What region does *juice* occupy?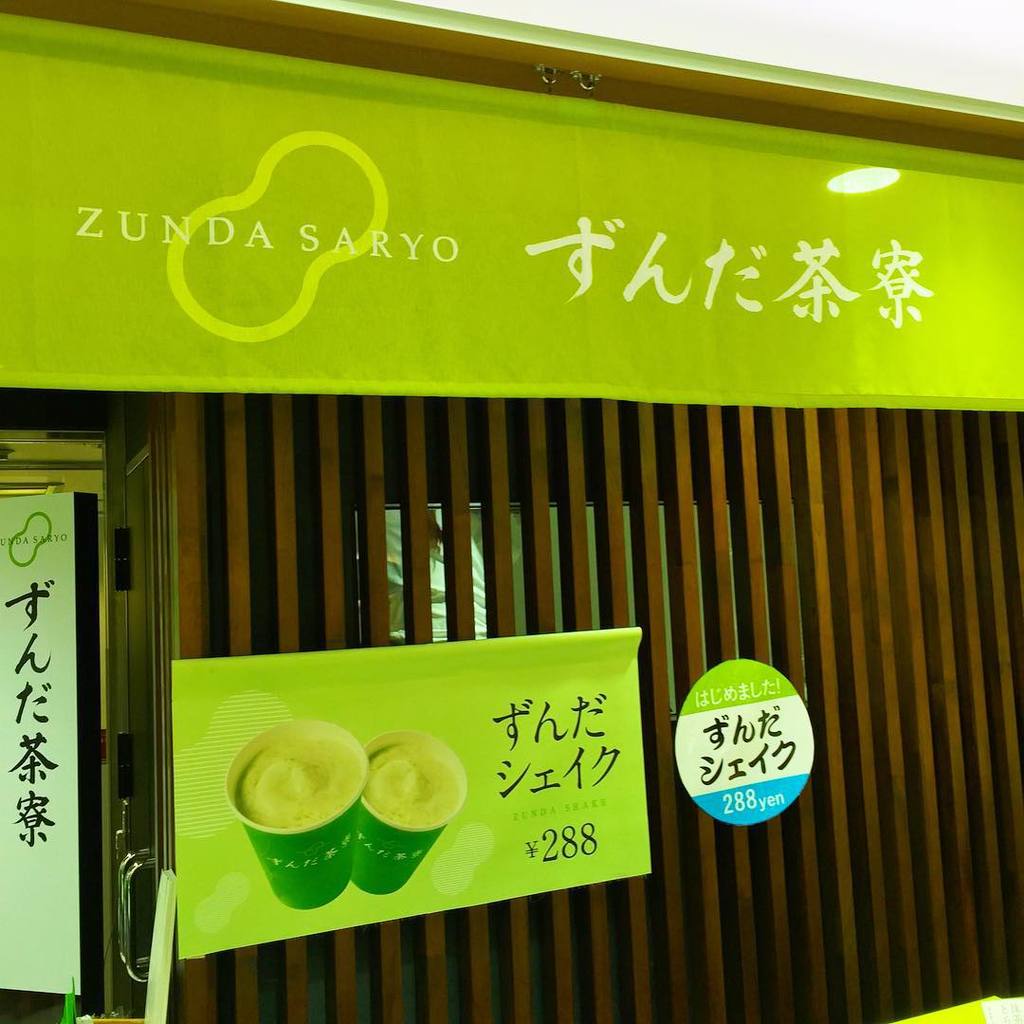
left=238, top=732, right=359, bottom=832.
